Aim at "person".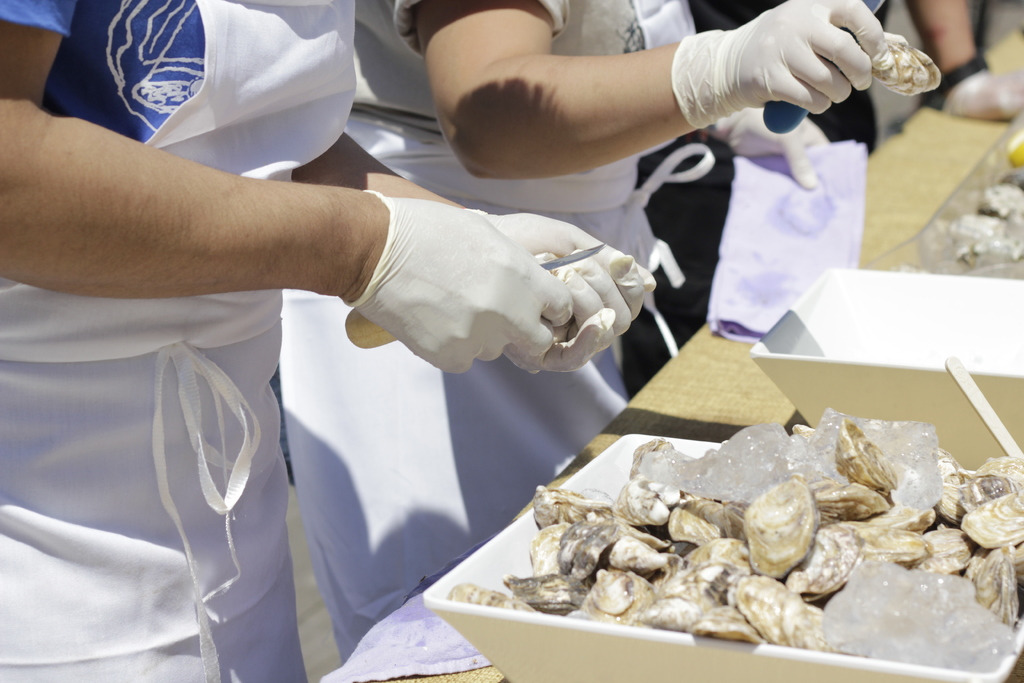
Aimed at <bbox>278, 0, 909, 667</bbox>.
